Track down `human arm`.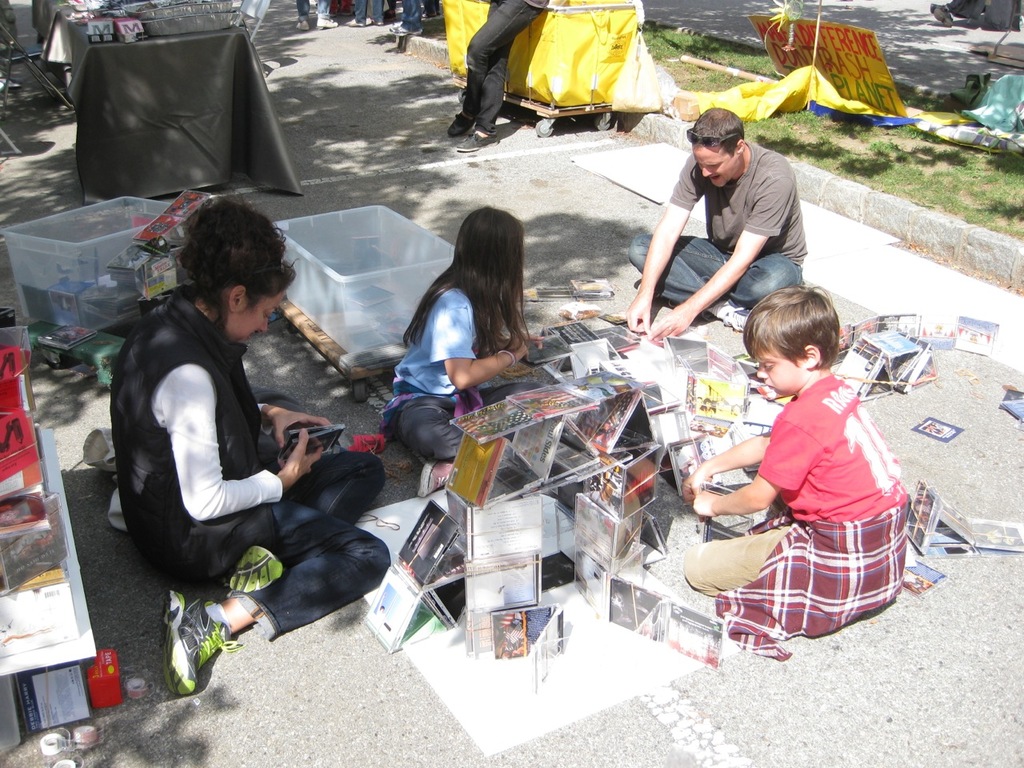
Tracked to BBox(234, 386, 331, 442).
